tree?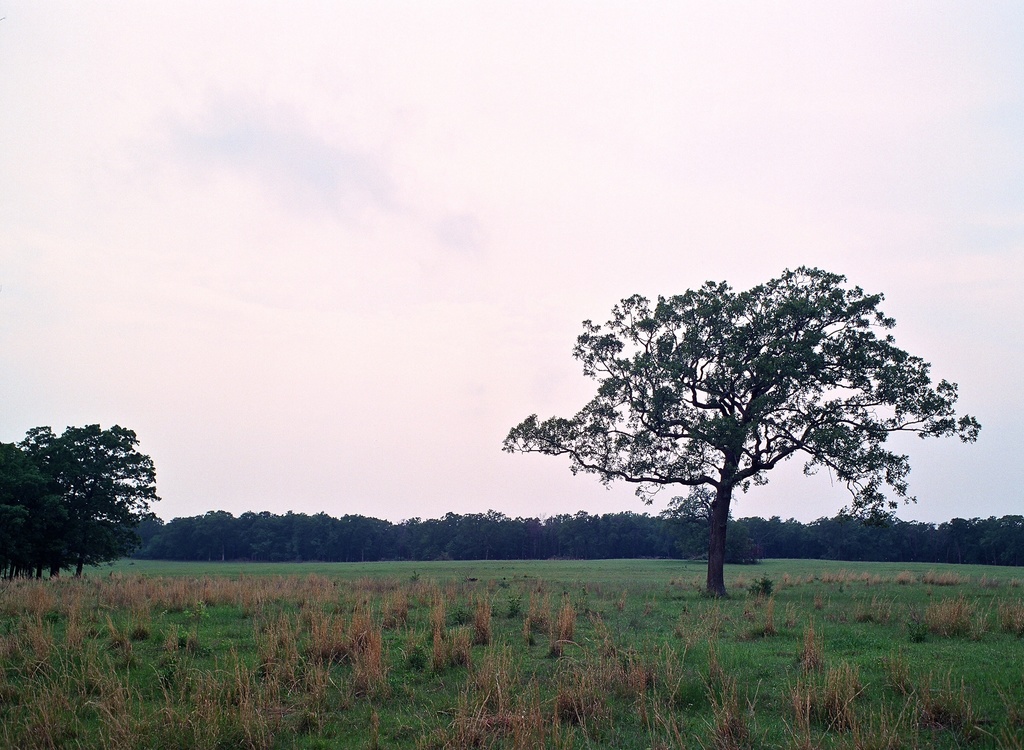
rect(516, 256, 941, 597)
